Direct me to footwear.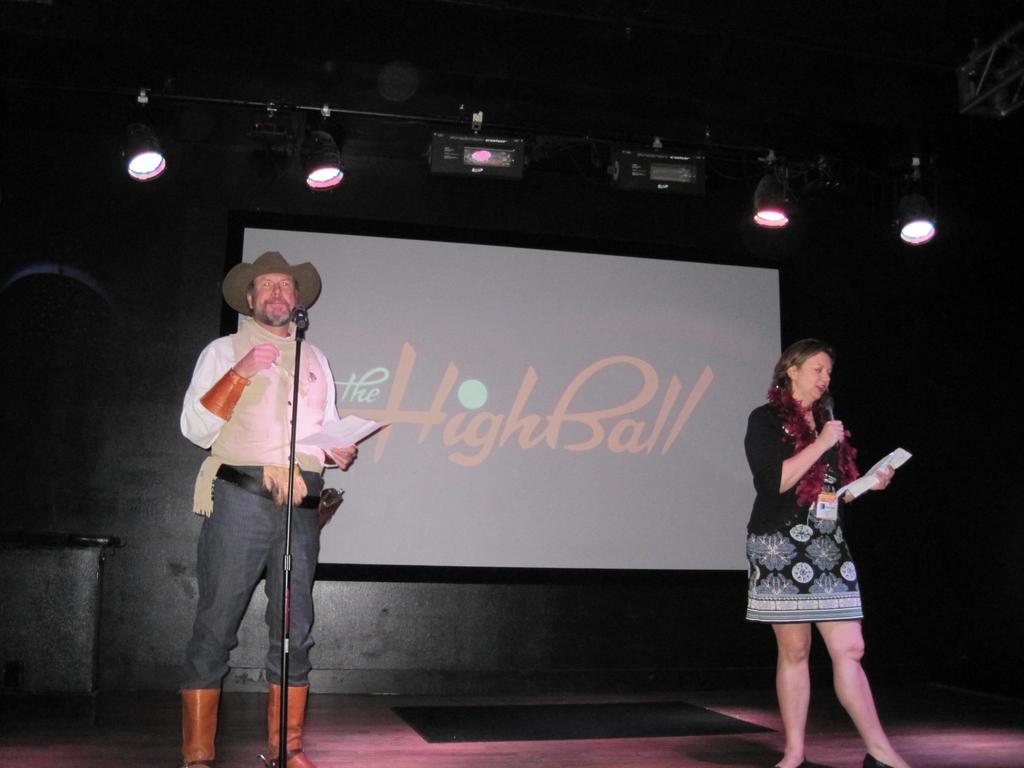
Direction: x1=862, y1=755, x2=890, y2=767.
